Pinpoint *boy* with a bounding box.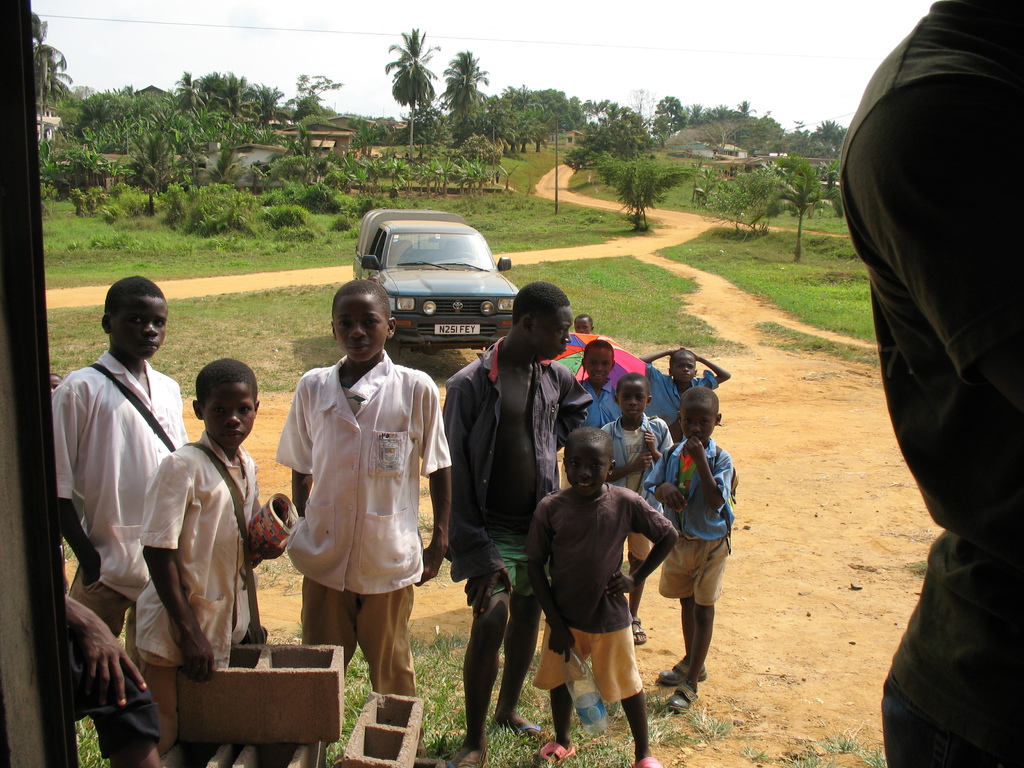
{"left": 51, "top": 271, "right": 191, "bottom": 660}.
